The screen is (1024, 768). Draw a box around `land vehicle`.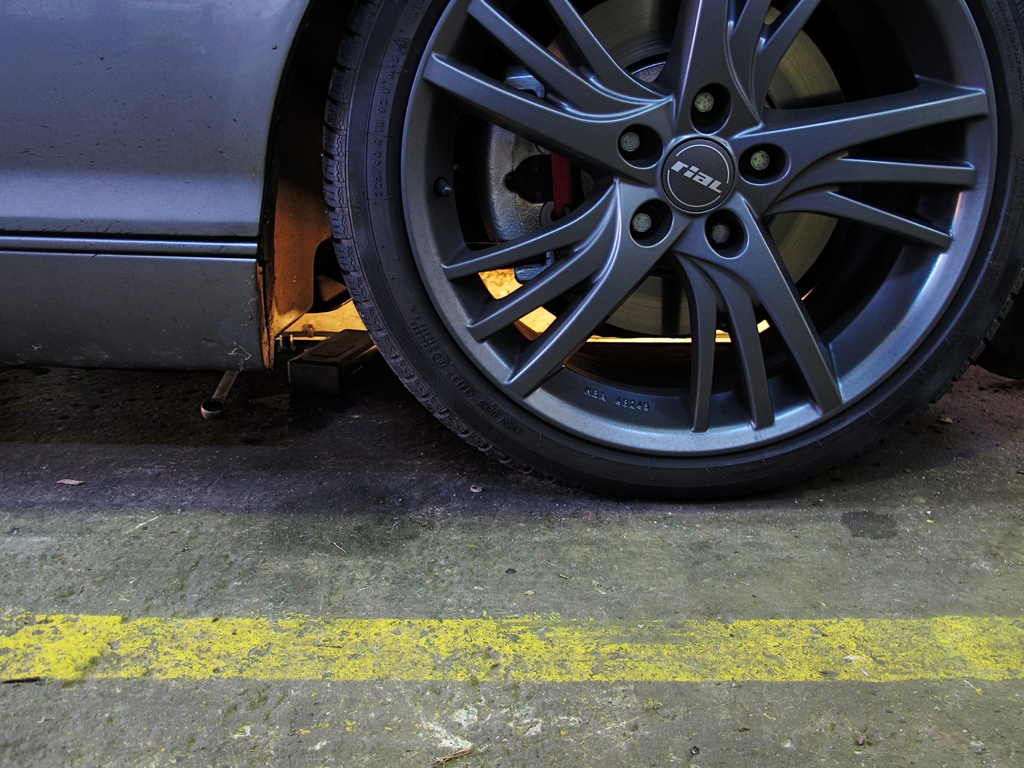
l=0, t=0, r=1023, b=503.
